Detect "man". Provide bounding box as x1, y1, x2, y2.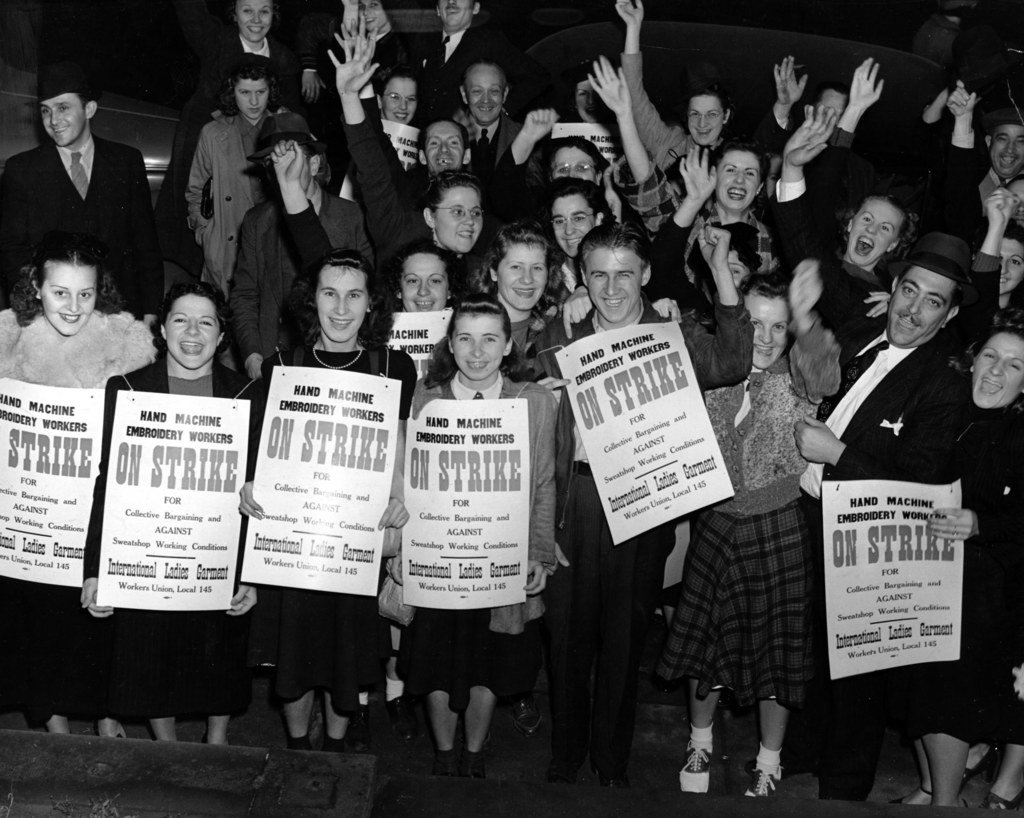
334, 15, 474, 210.
